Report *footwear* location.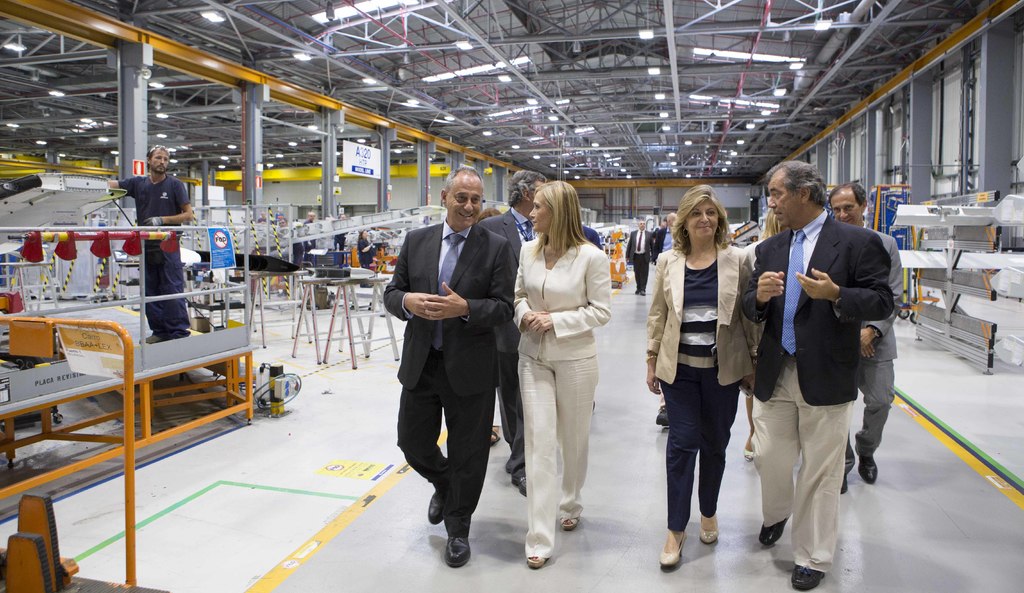
Report: detection(650, 407, 666, 427).
